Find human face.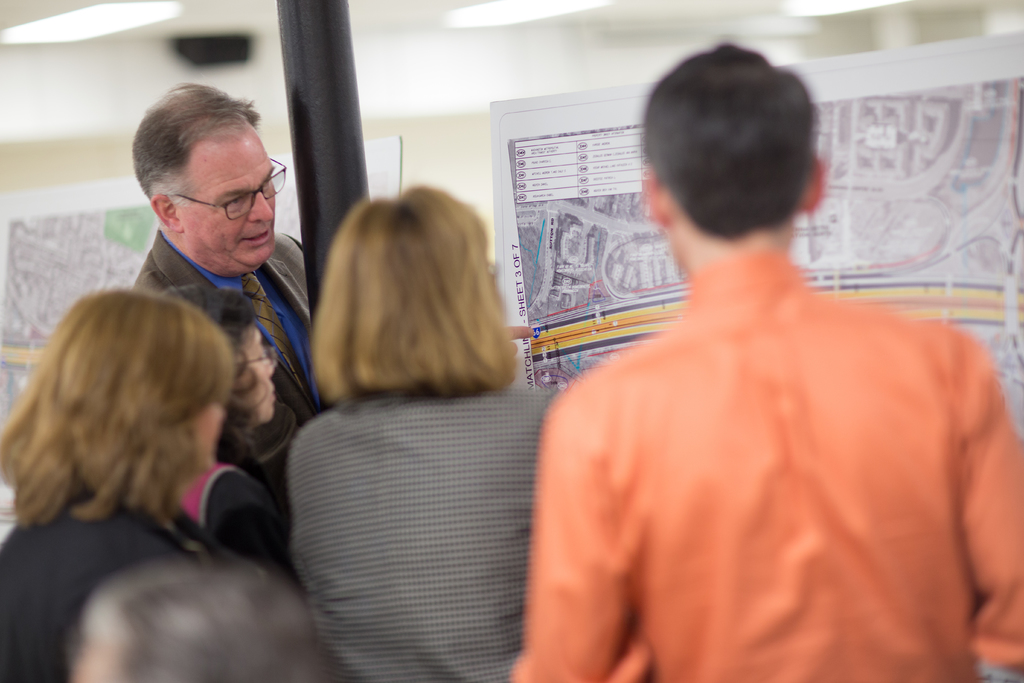
<region>247, 323, 278, 424</region>.
